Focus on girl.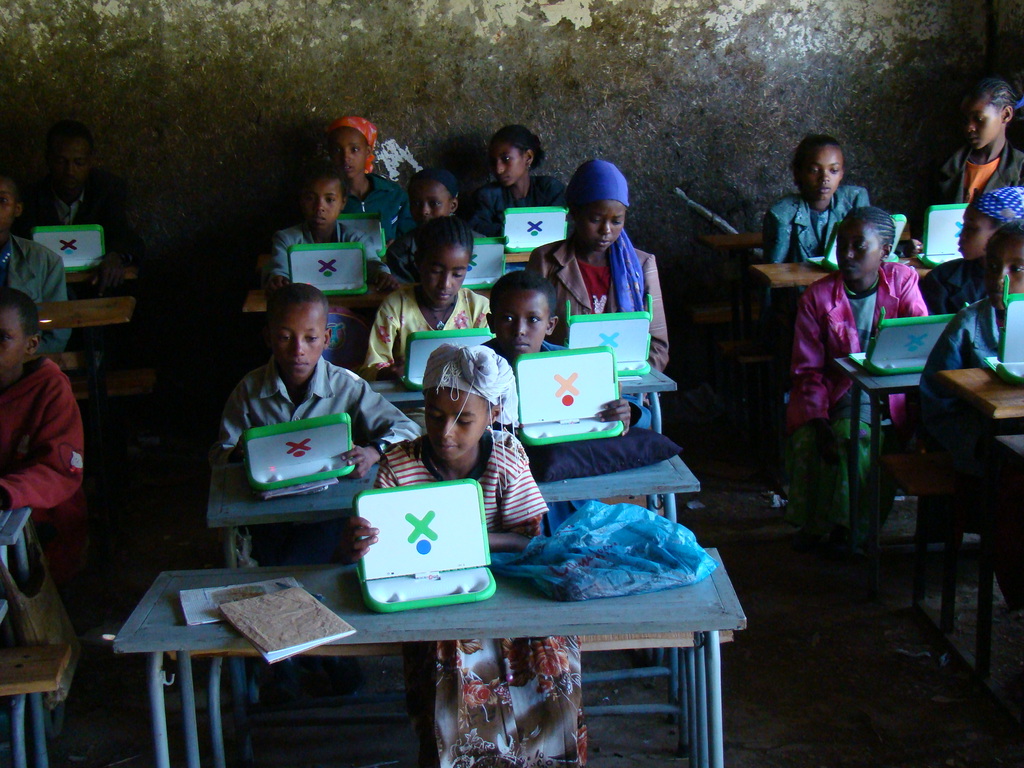
Focused at <region>340, 339, 586, 767</region>.
